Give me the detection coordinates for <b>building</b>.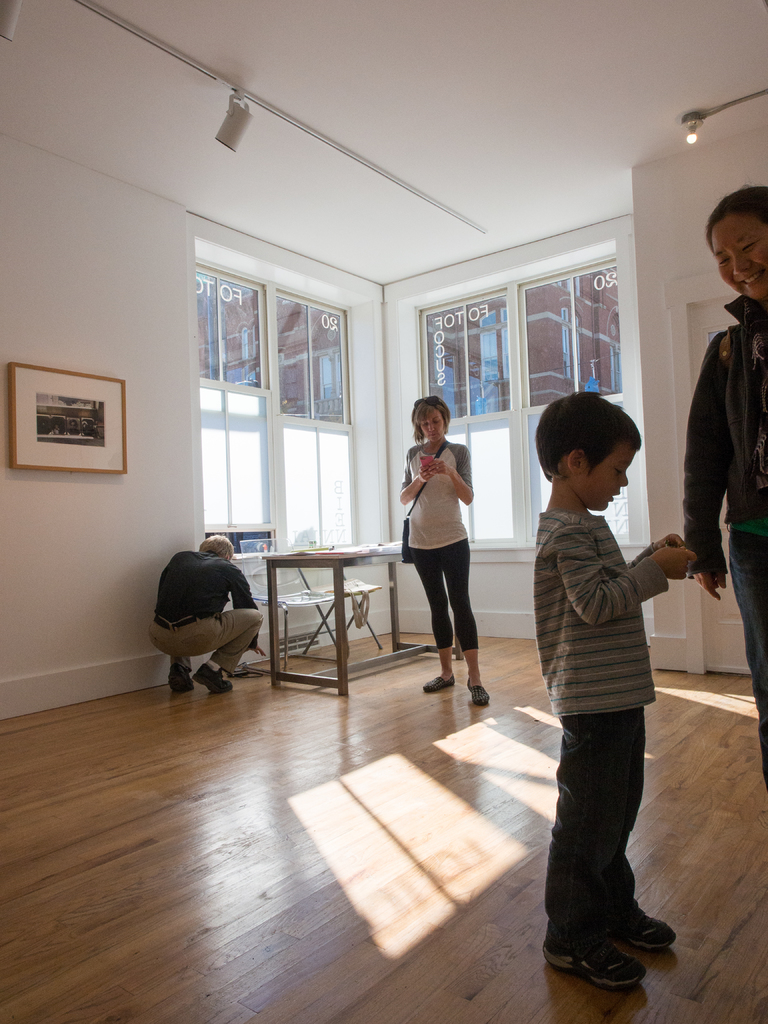
[0, 0, 767, 1023].
